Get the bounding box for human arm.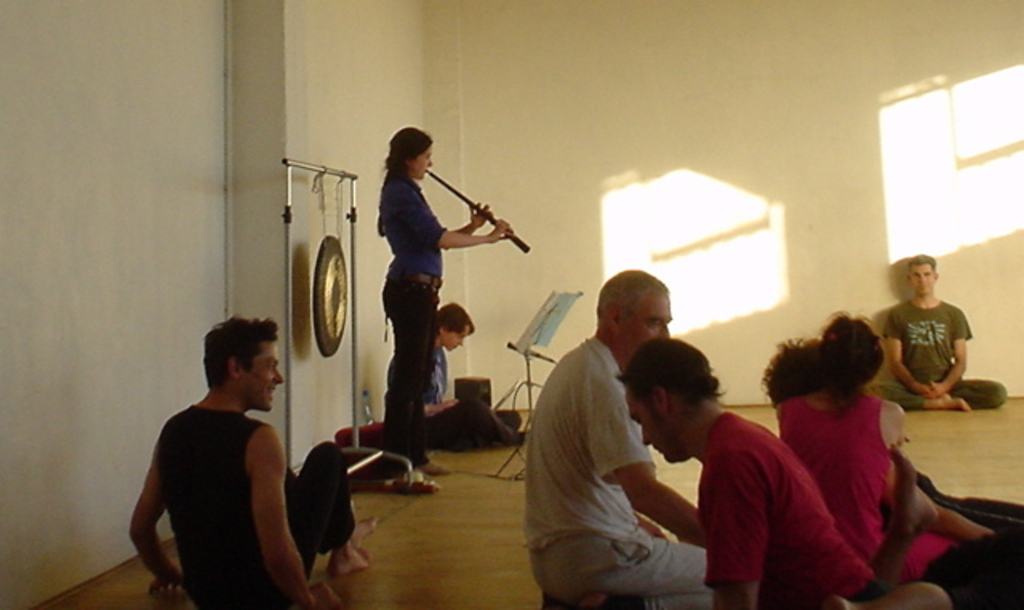
x1=880, y1=315, x2=934, y2=400.
